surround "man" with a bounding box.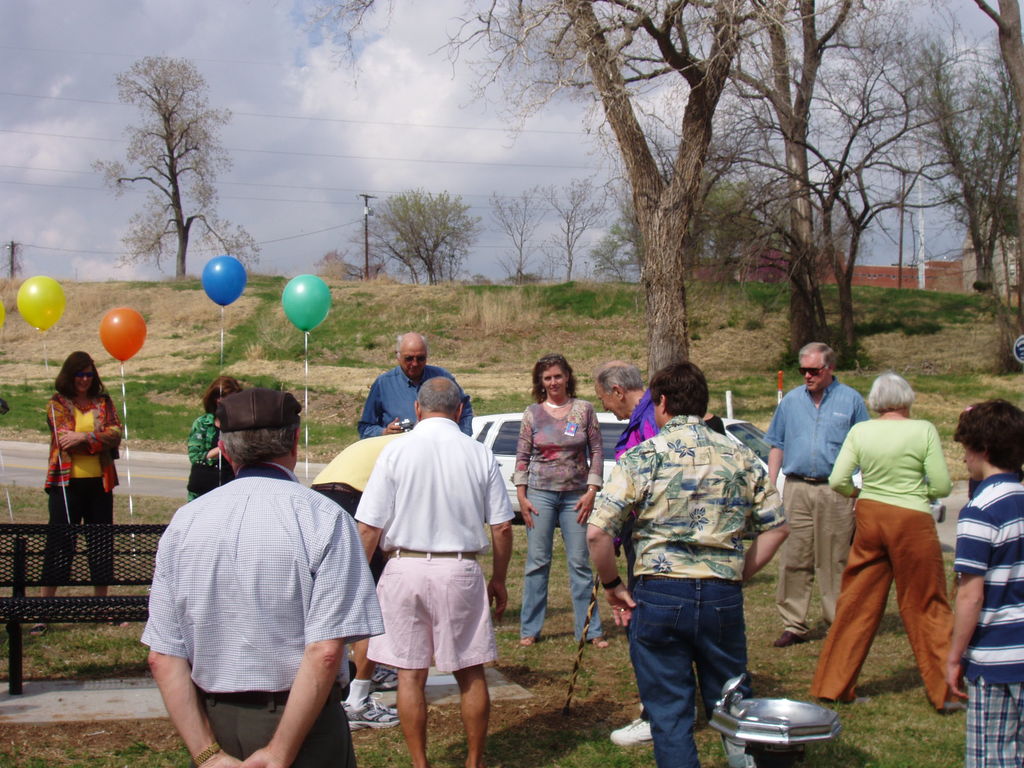
Rect(762, 346, 872, 648).
